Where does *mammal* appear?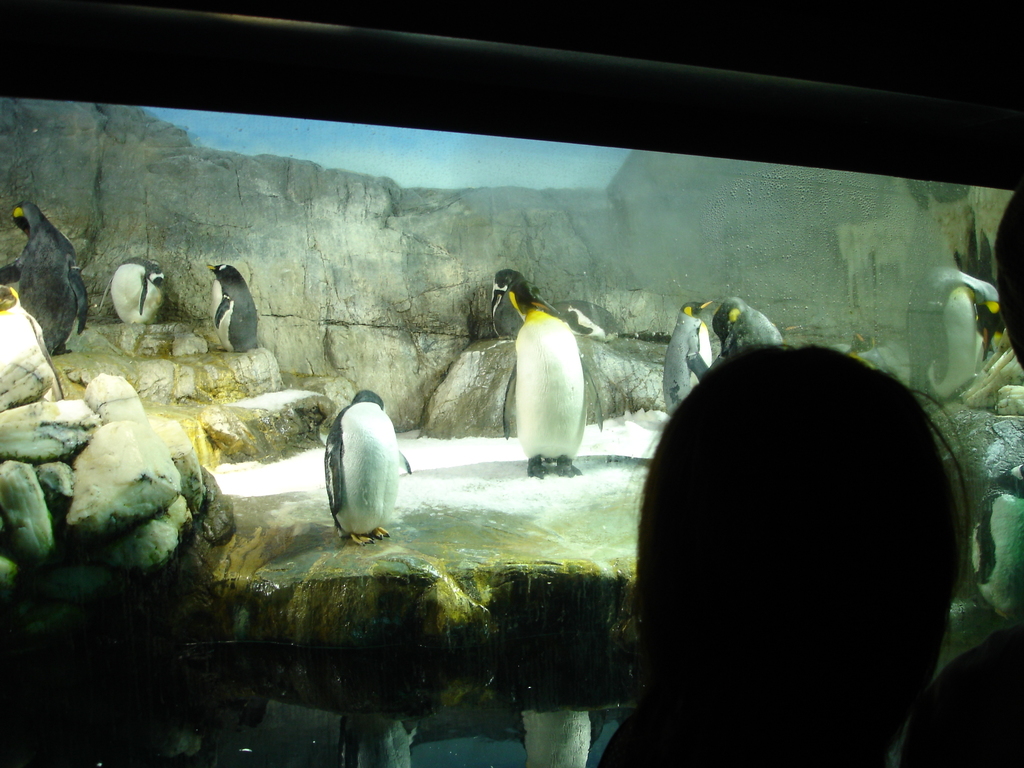
Appears at l=99, t=257, r=169, b=324.
